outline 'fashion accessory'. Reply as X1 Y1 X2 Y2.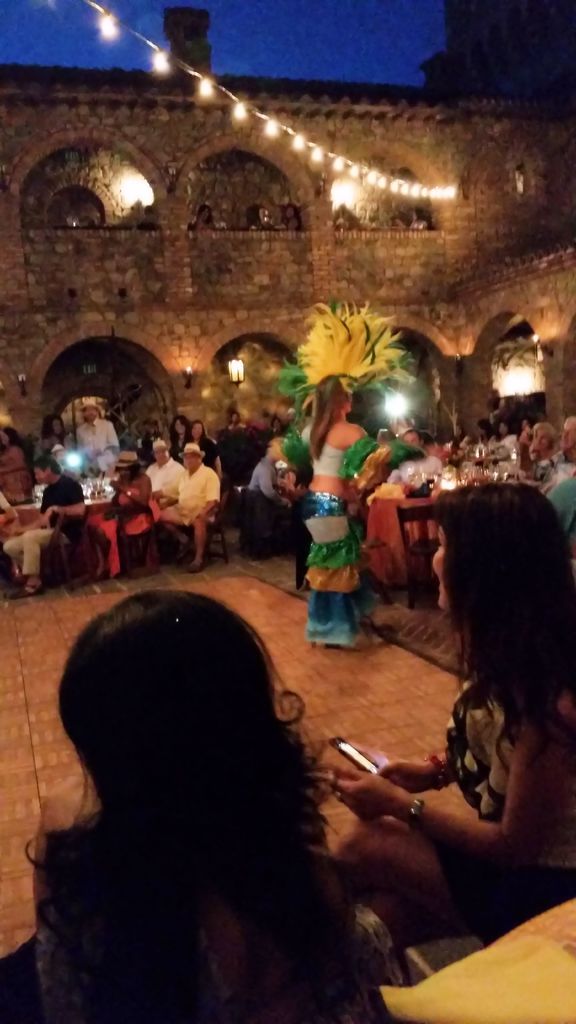
109 453 142 465.
